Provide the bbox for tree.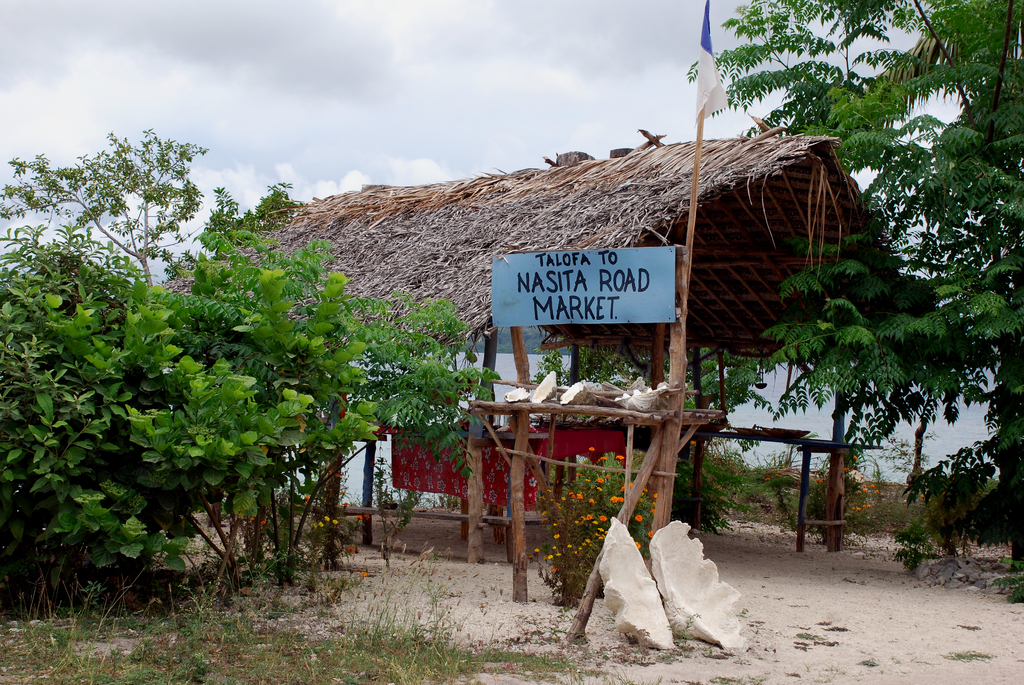
[687,0,1023,582].
